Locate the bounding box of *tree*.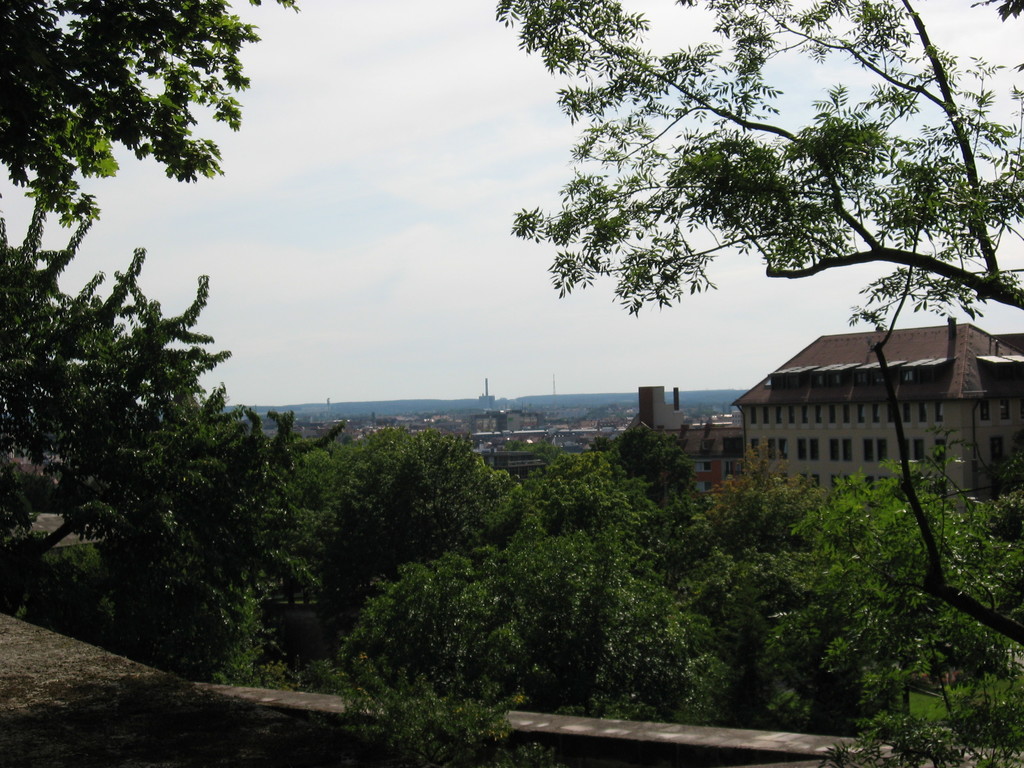
Bounding box: detection(490, 0, 1023, 307).
